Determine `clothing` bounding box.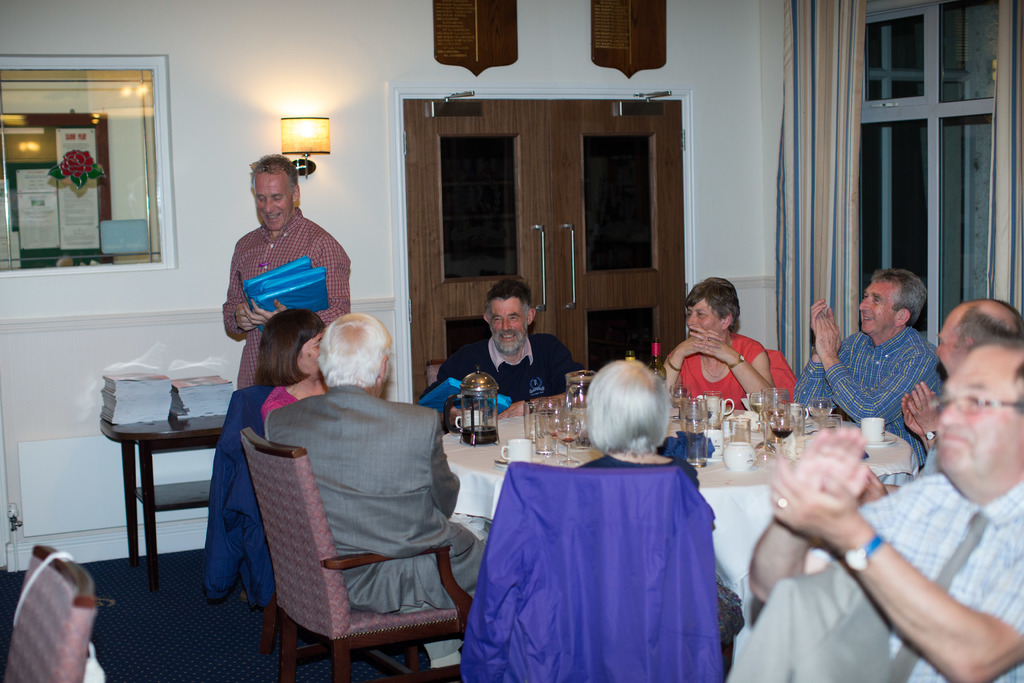
Determined: [x1=267, y1=384, x2=483, y2=607].
